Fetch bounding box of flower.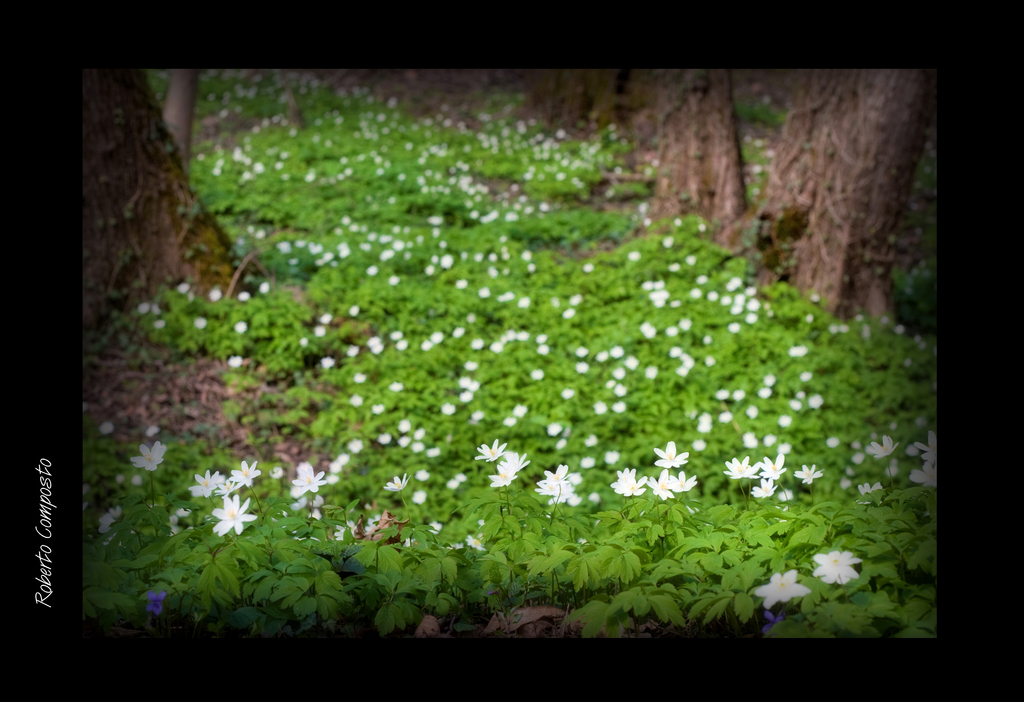
Bbox: (448, 475, 460, 488).
